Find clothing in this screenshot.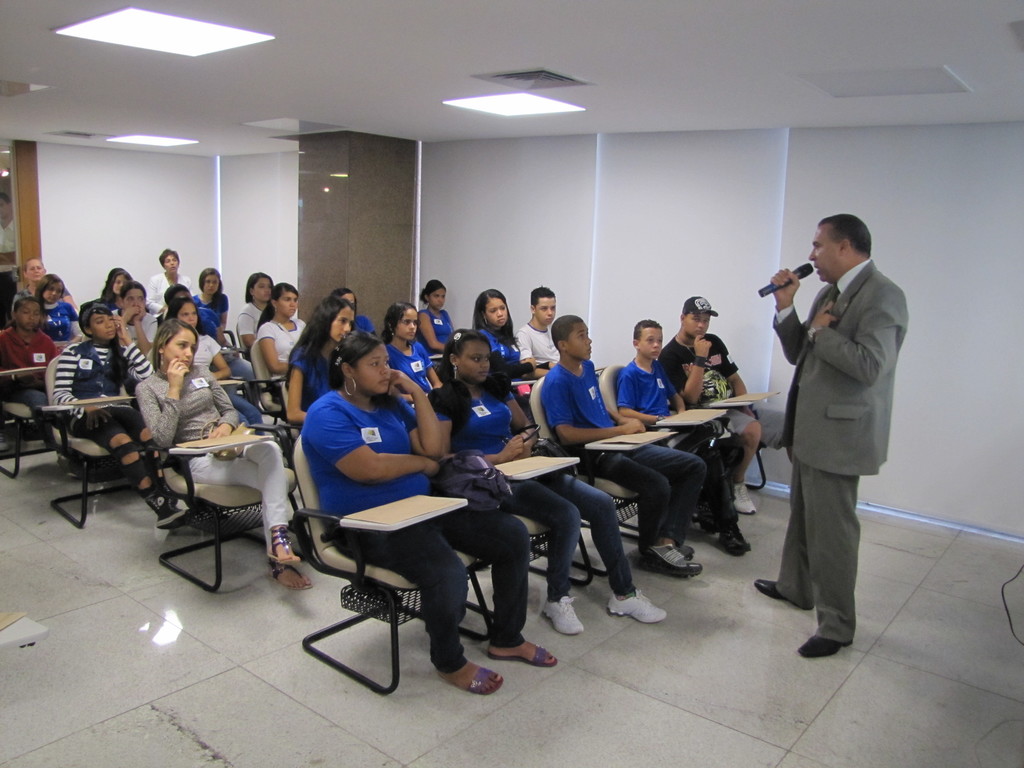
The bounding box for clothing is x1=147 y1=268 x2=189 y2=316.
